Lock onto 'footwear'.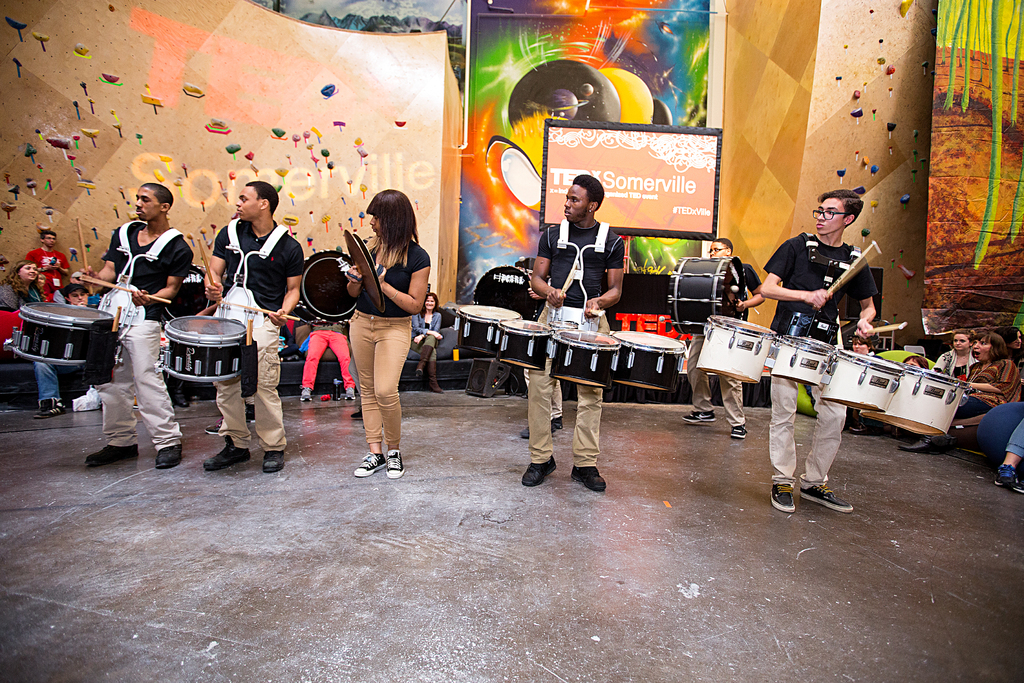
Locked: [left=521, top=424, right=554, bottom=436].
